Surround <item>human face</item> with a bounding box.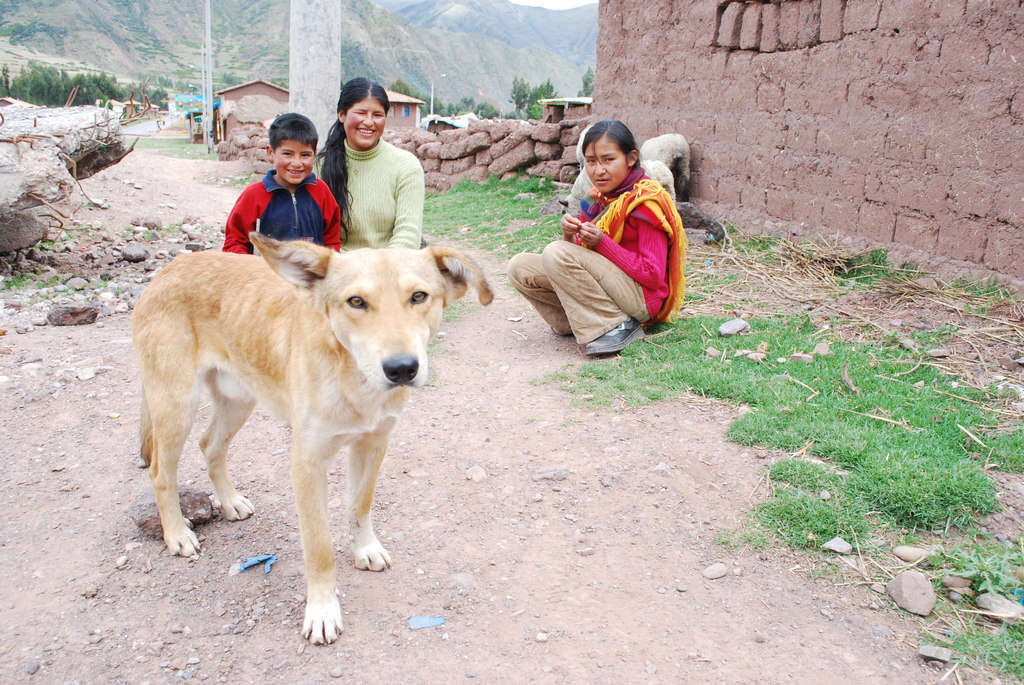
locate(344, 91, 387, 143).
